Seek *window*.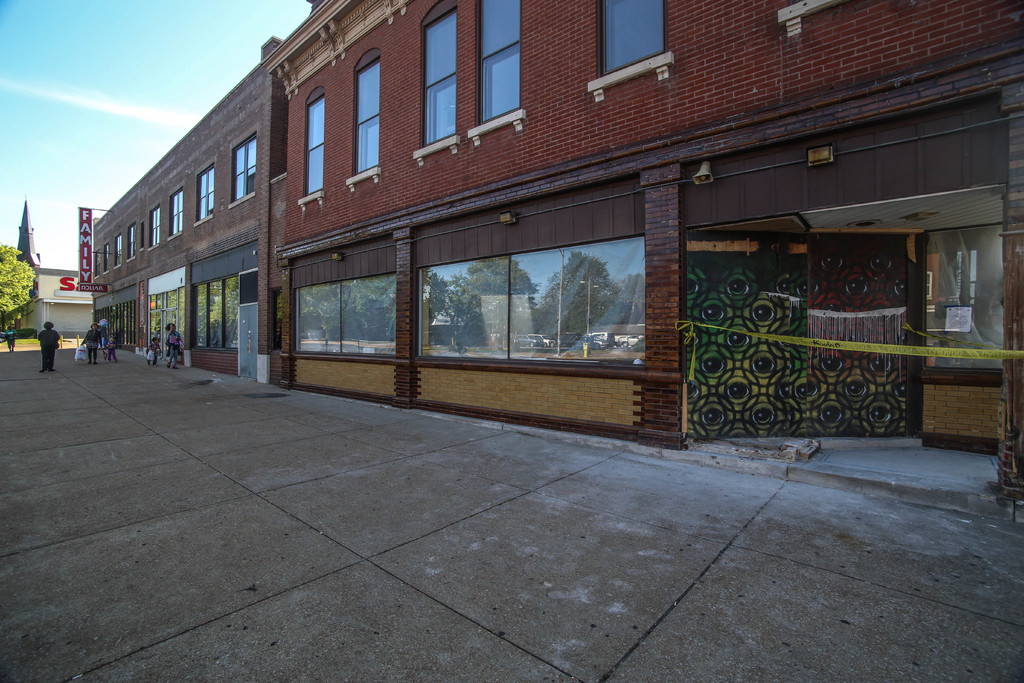
bbox=[173, 197, 183, 238].
